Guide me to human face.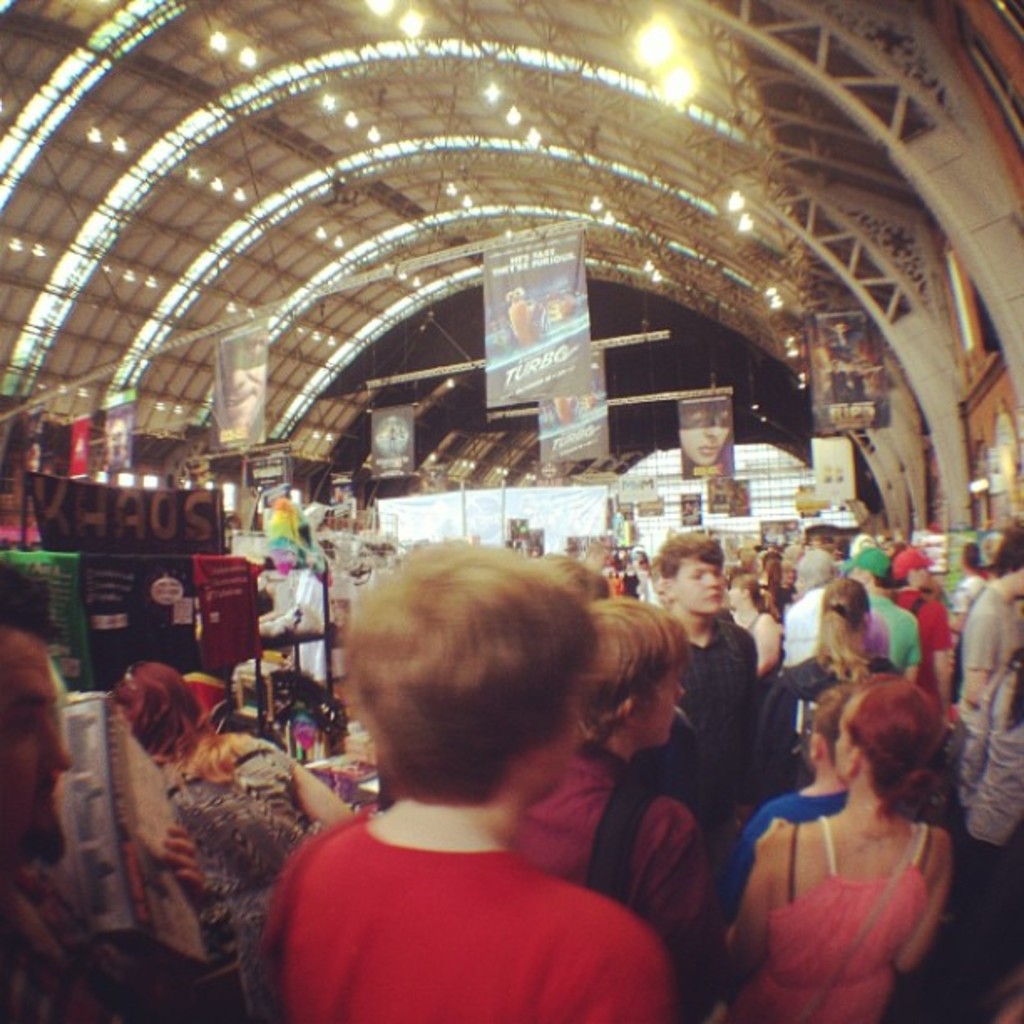
Guidance: (1019, 567, 1022, 602).
